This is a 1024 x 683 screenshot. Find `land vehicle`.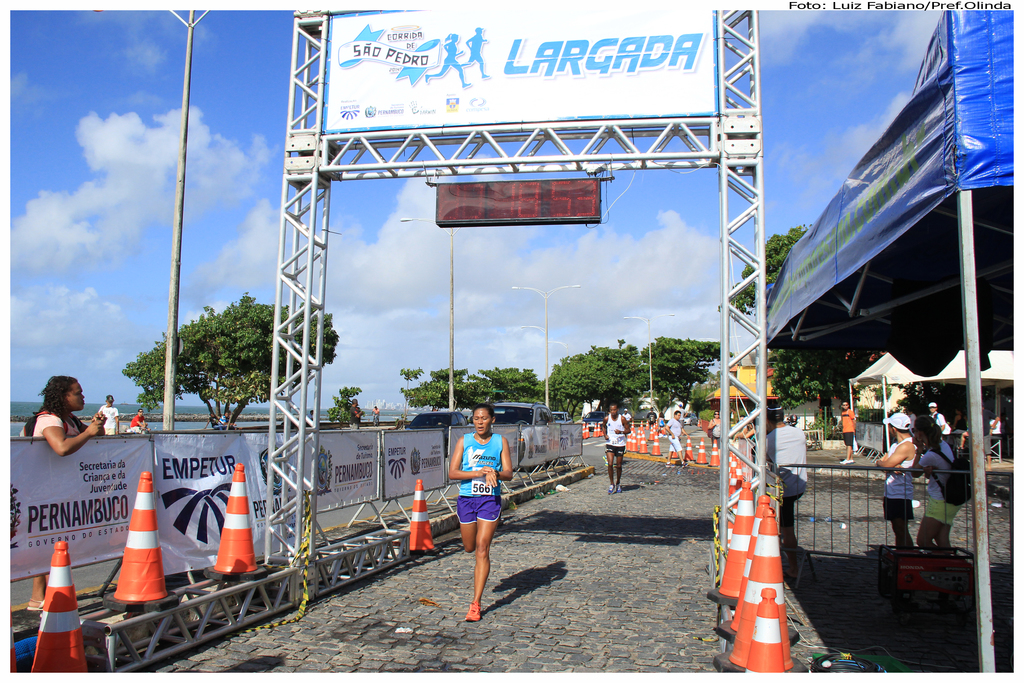
Bounding box: locate(563, 411, 573, 424).
